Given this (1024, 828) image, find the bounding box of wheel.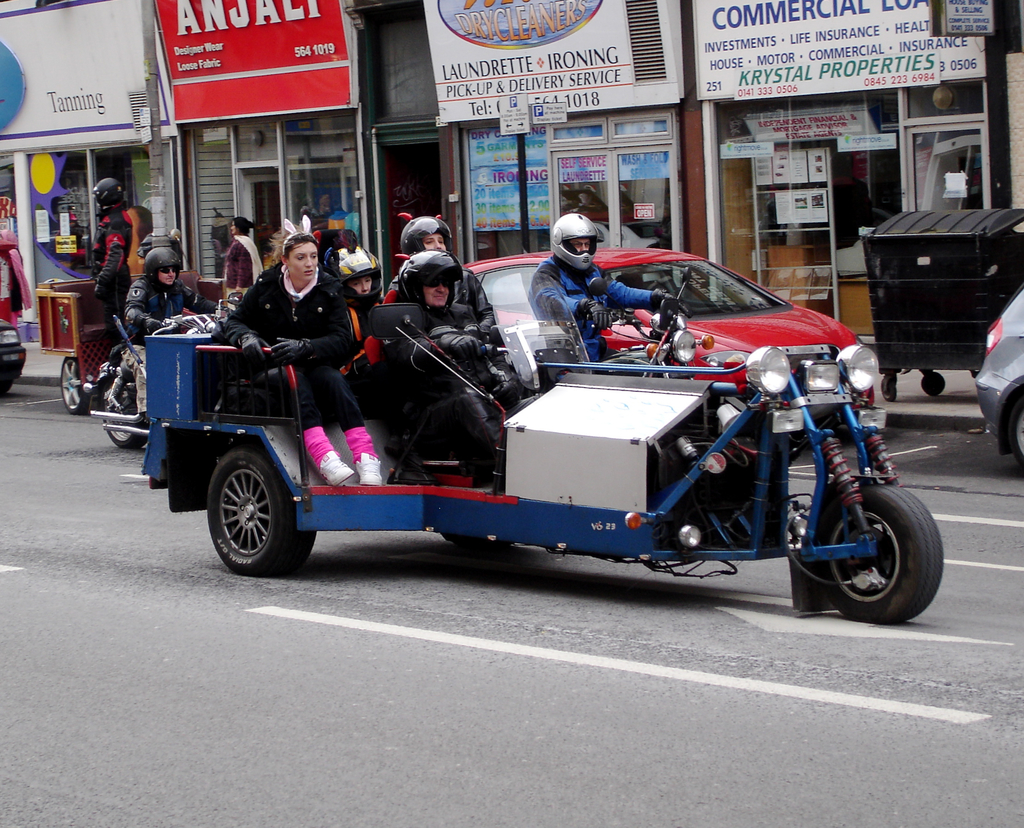
<bbox>926, 371, 948, 398</bbox>.
